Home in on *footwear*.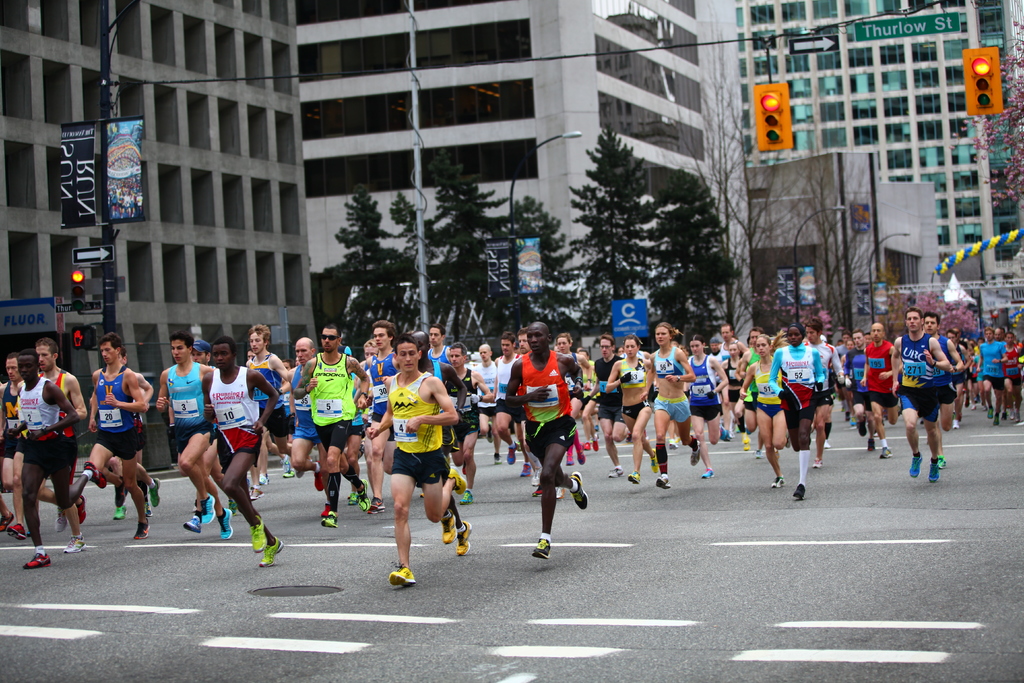
Homed in at (259, 536, 286, 566).
